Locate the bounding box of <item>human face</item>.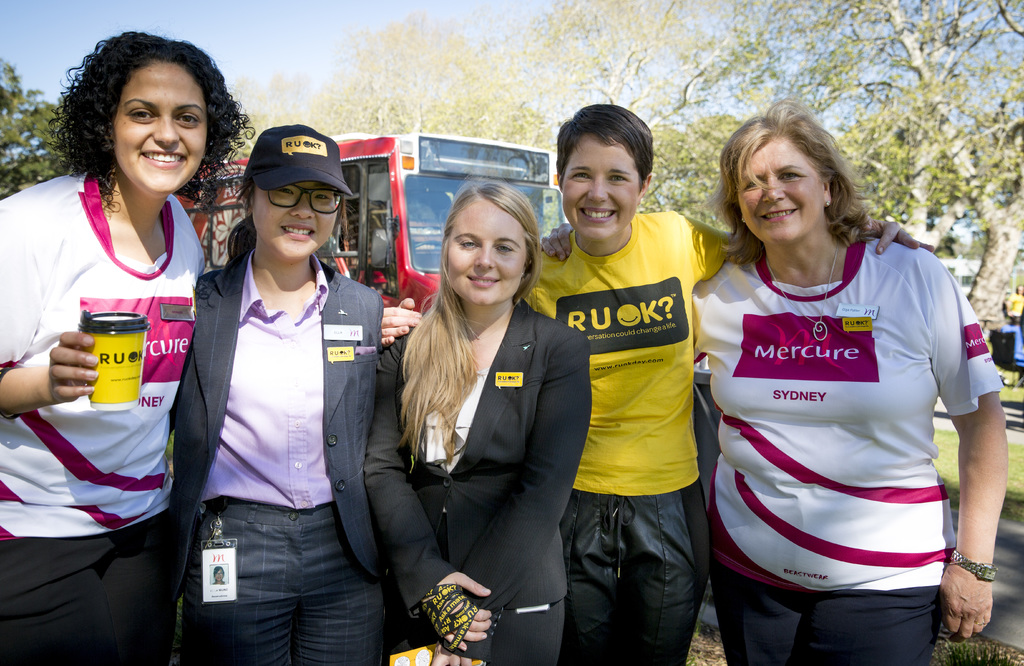
Bounding box: (113, 60, 207, 200).
